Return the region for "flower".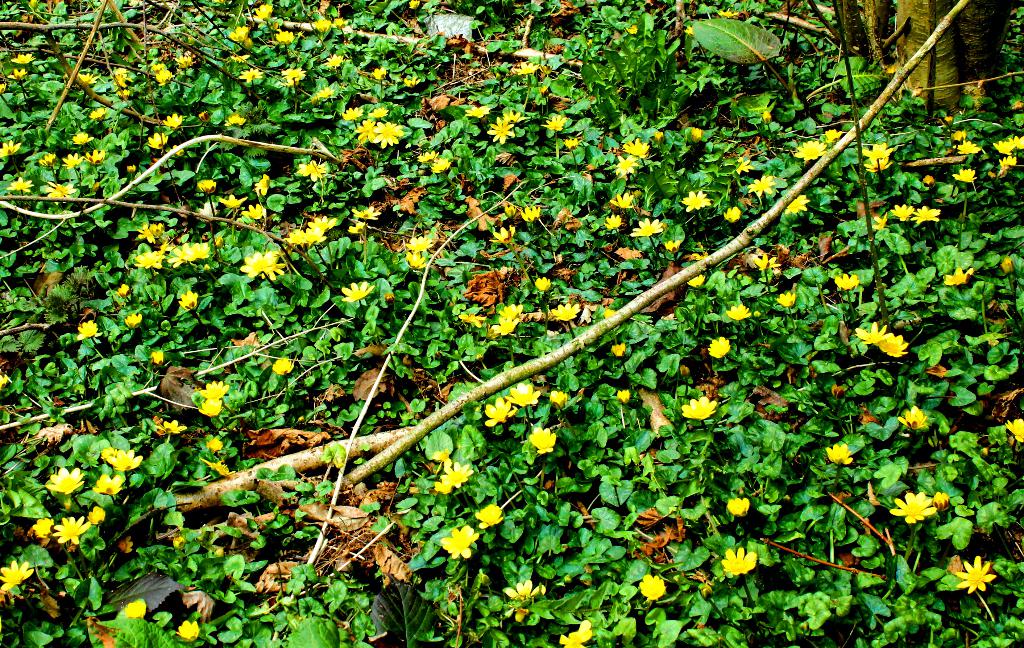
rect(116, 283, 136, 296).
